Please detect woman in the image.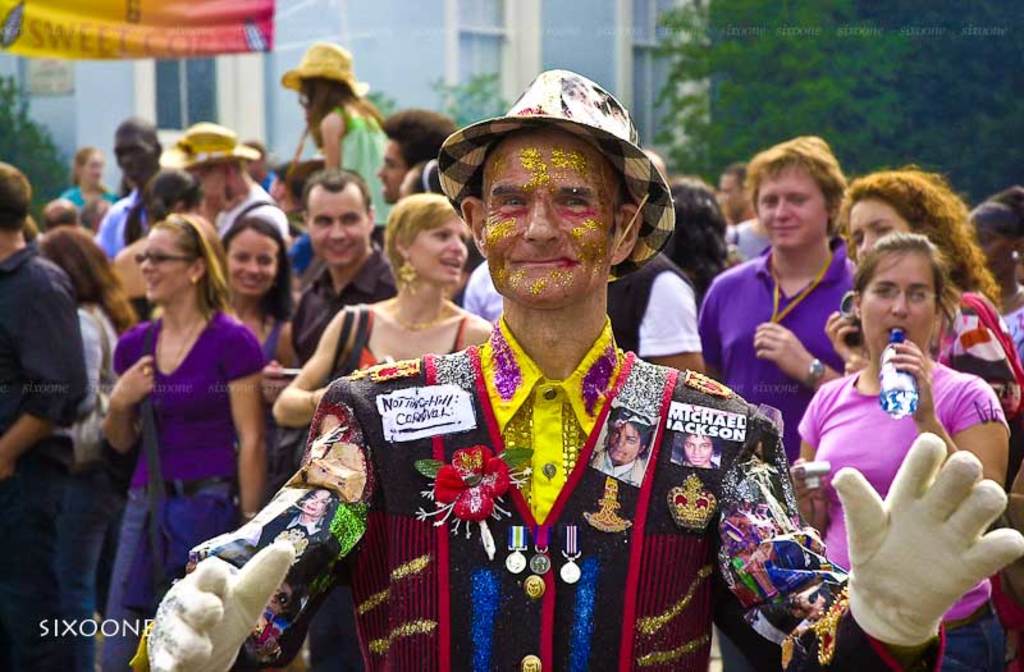
93:211:274:671.
